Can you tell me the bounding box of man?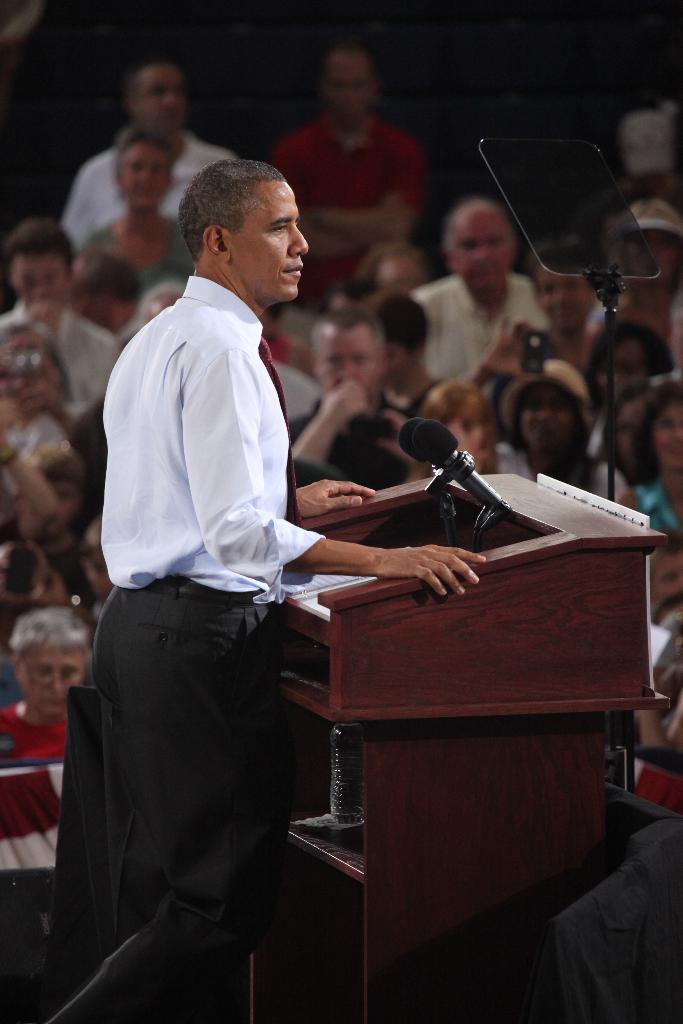
detection(66, 57, 239, 246).
